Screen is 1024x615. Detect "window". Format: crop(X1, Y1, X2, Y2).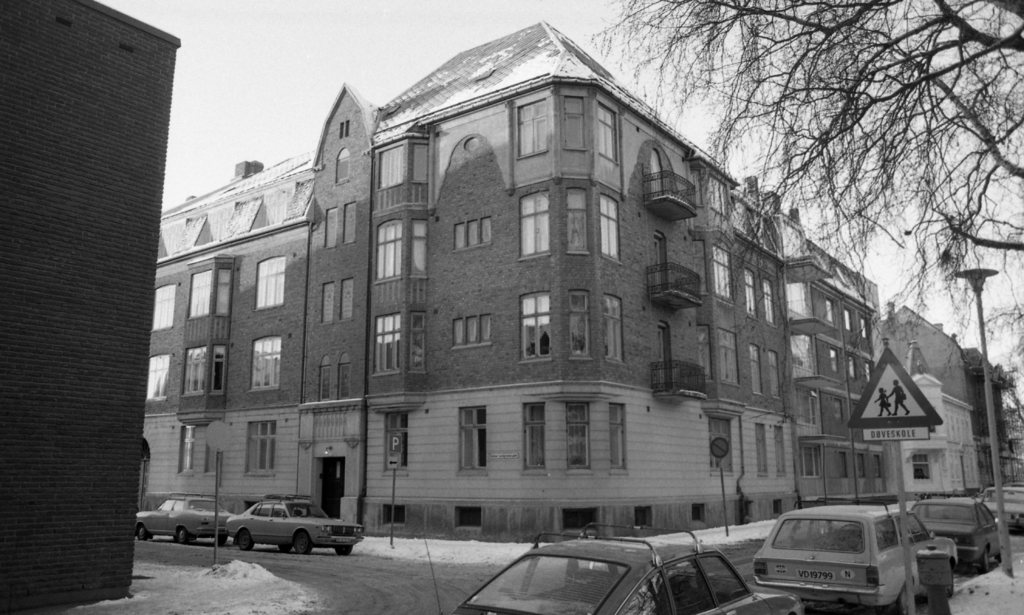
crop(834, 445, 845, 485).
